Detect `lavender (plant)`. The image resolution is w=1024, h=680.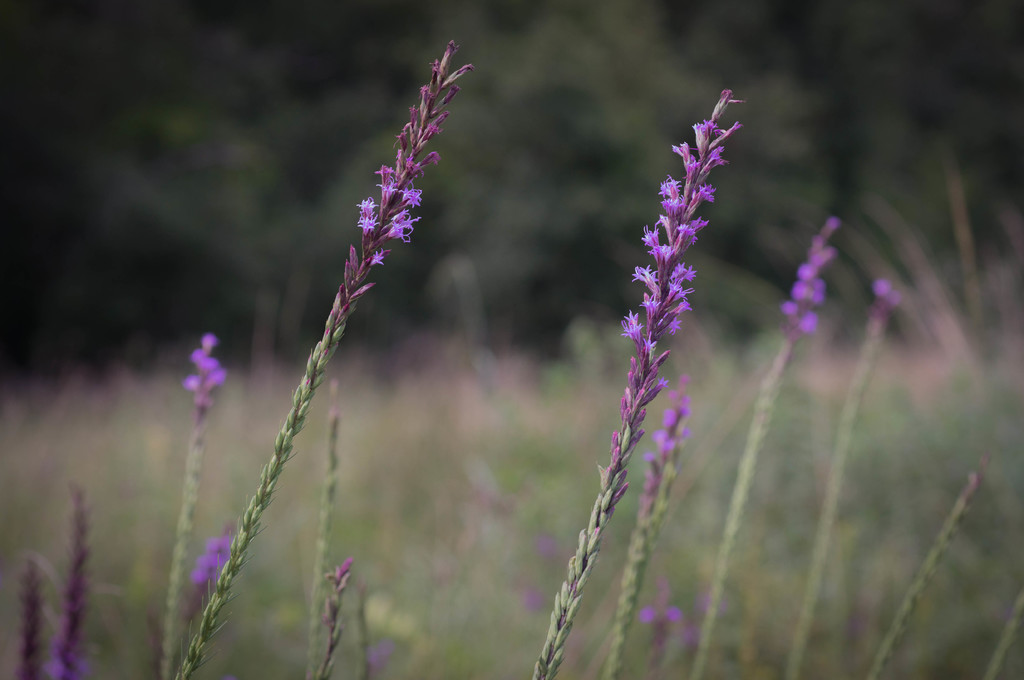
(192, 519, 247, 621).
